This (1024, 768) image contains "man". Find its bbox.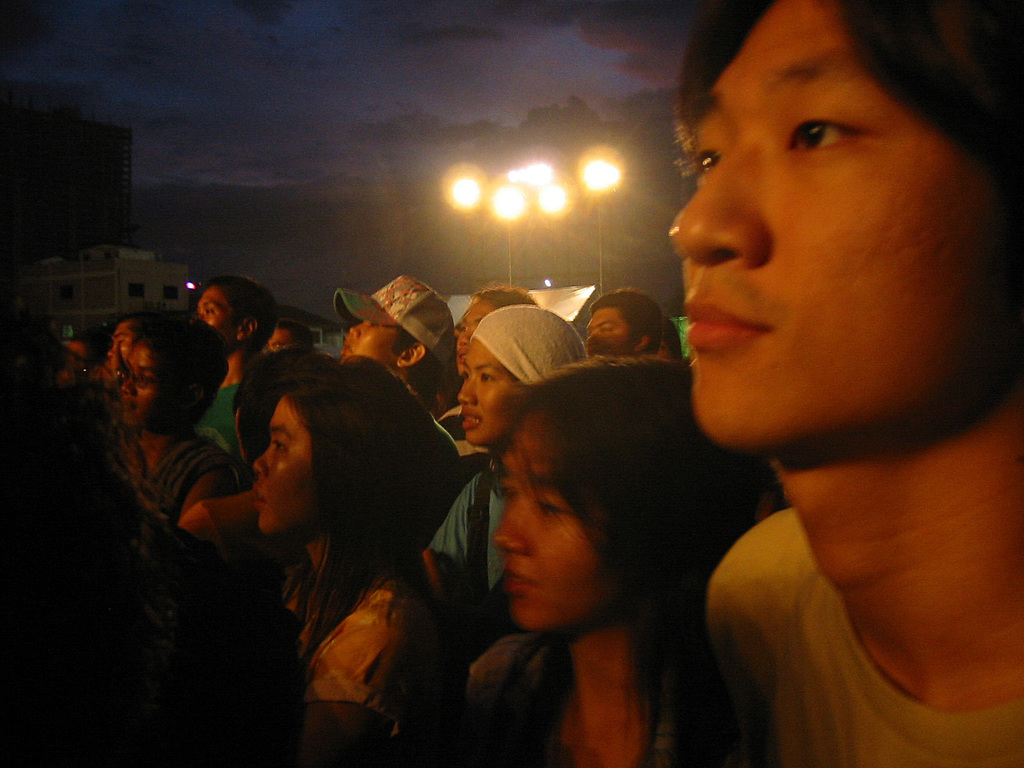
Rect(265, 316, 308, 355).
